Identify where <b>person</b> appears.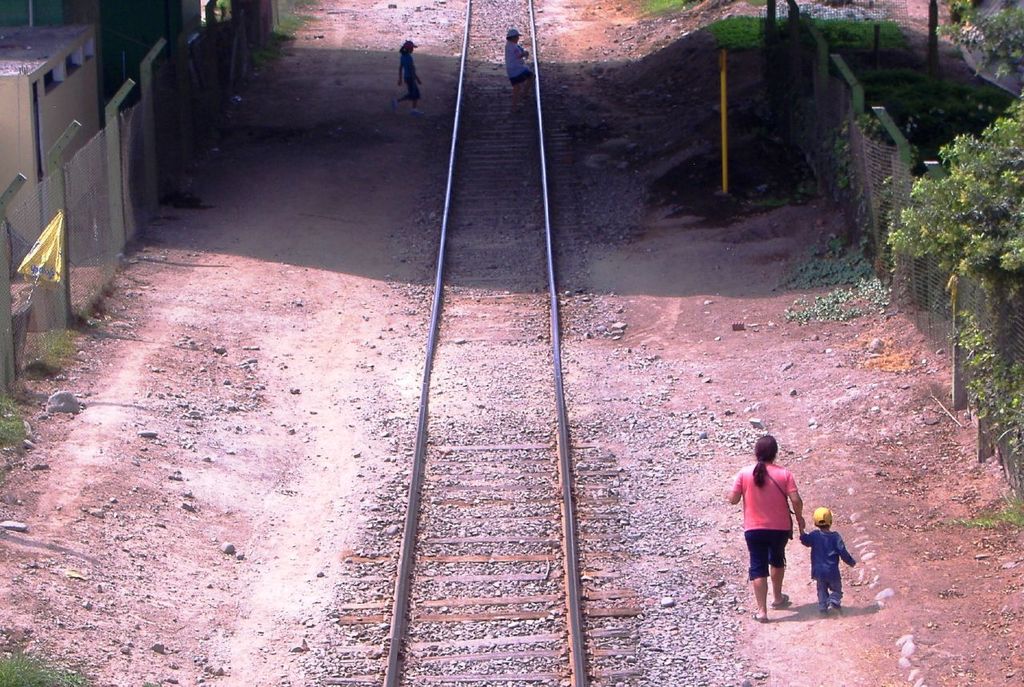
Appears at [726, 435, 804, 621].
